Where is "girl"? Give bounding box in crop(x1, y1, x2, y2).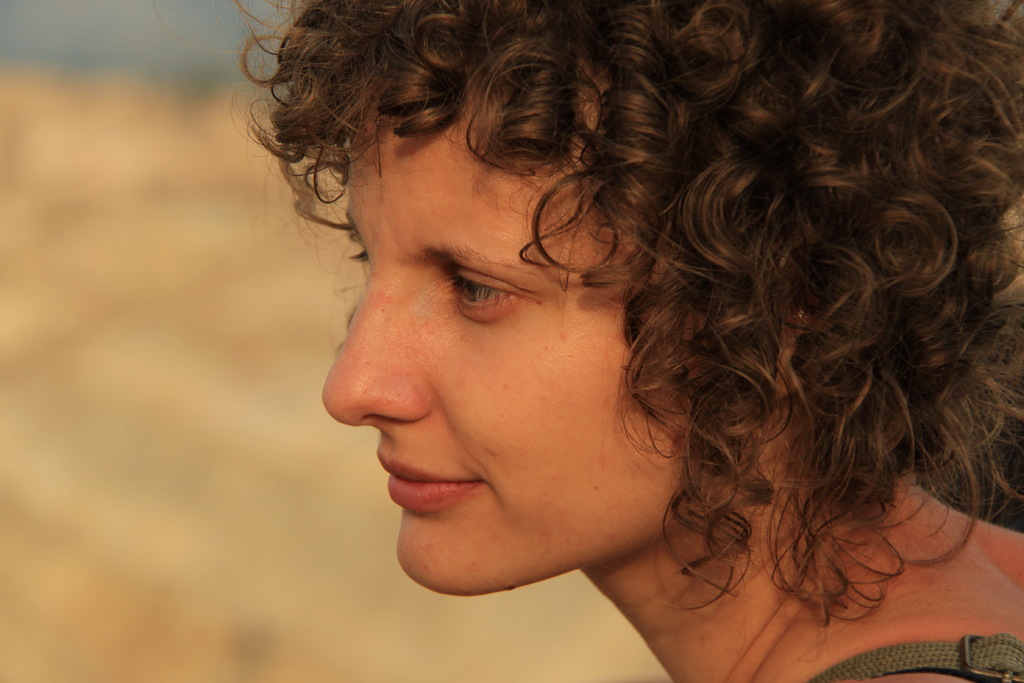
crop(240, 0, 1023, 682).
